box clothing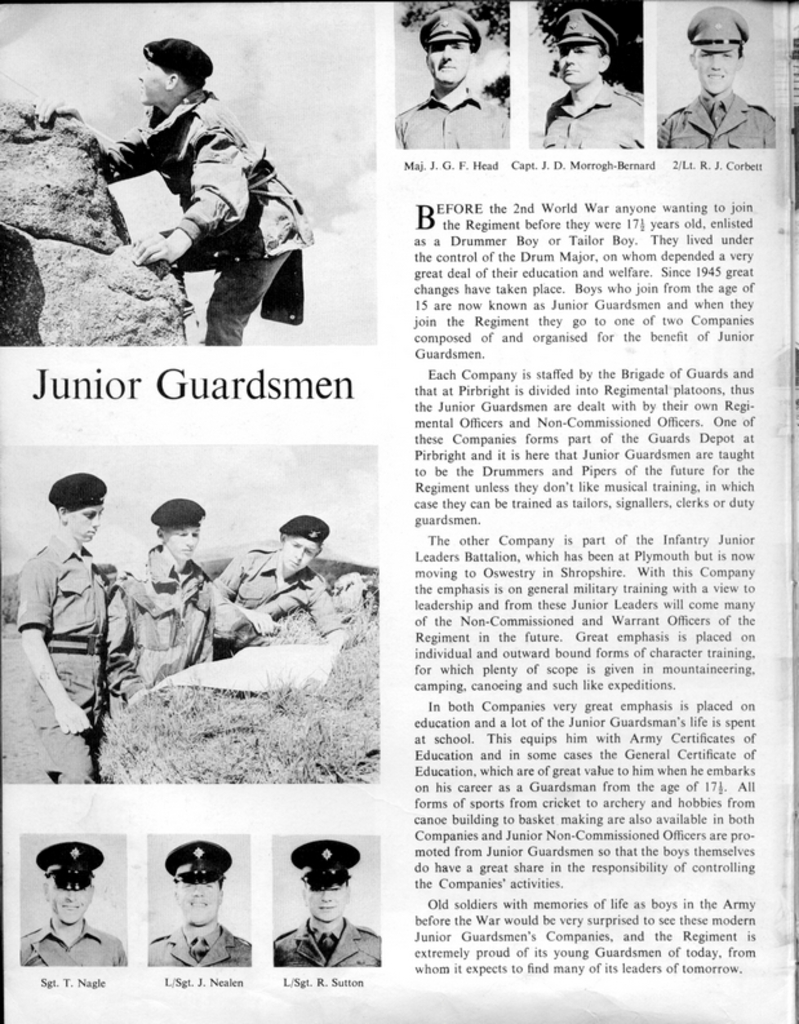
left=660, top=98, right=773, bottom=151
